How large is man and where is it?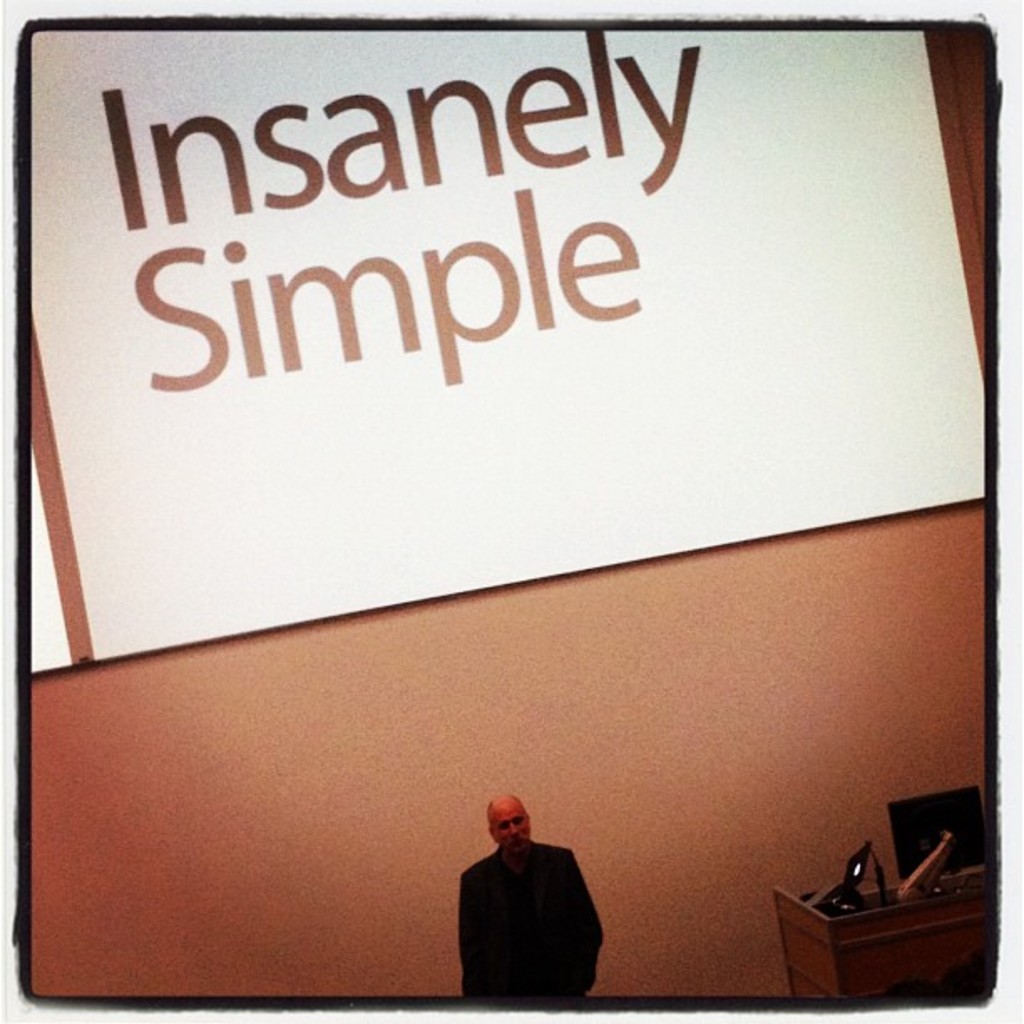
Bounding box: [x1=452, y1=806, x2=617, y2=1011].
